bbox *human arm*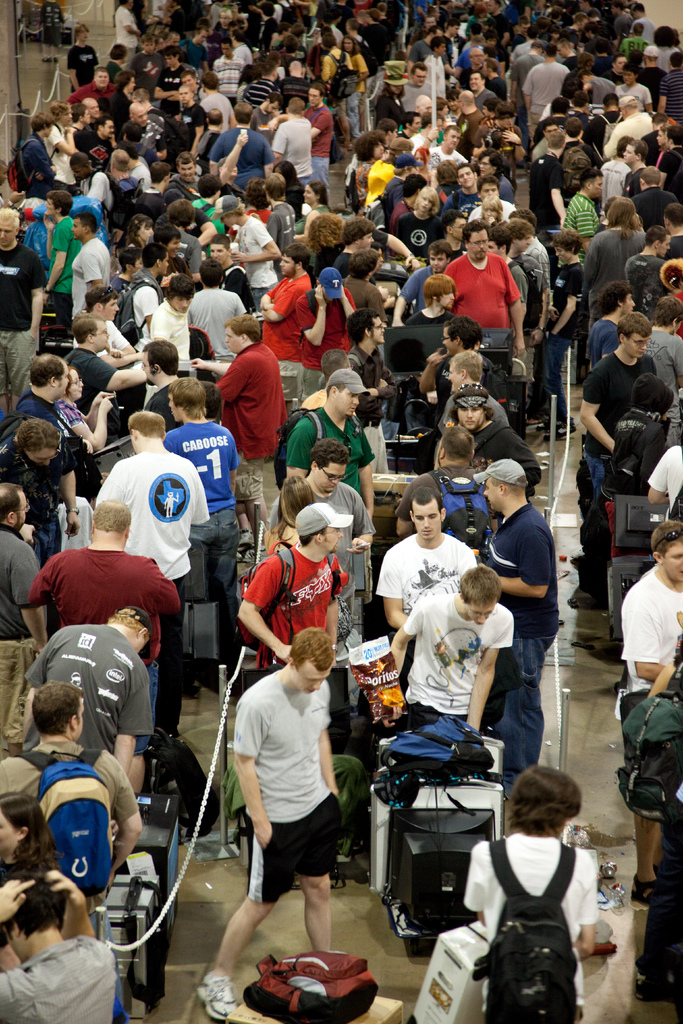
left=288, top=0, right=309, bottom=10
